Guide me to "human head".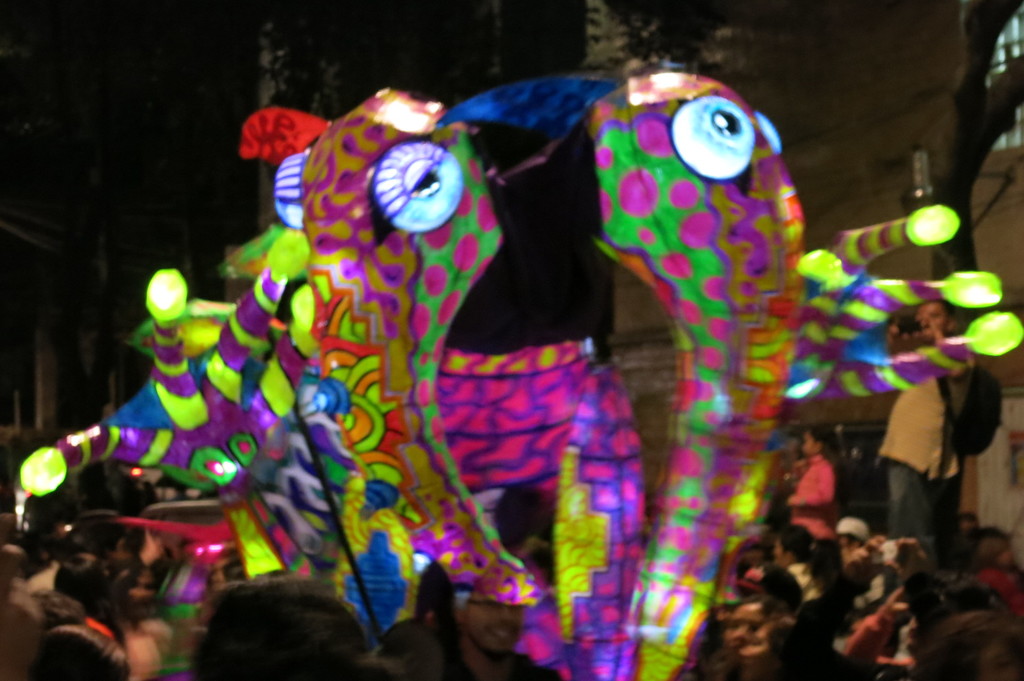
Guidance: (771,516,813,575).
